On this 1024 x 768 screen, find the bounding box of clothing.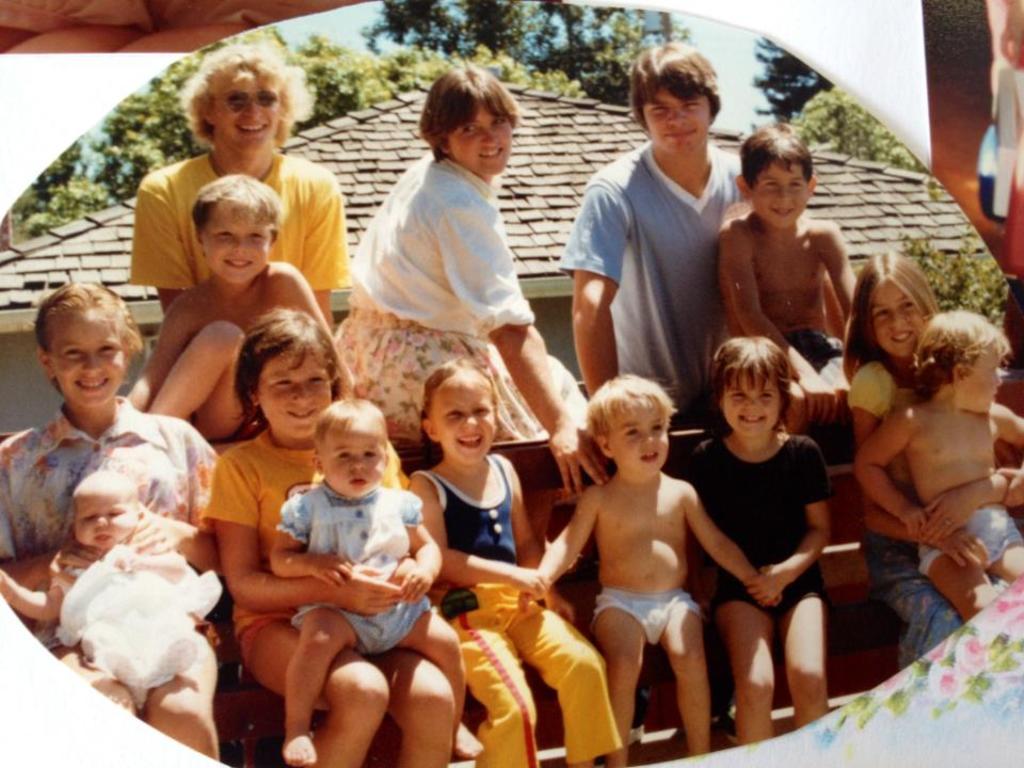
Bounding box: region(589, 587, 715, 644).
